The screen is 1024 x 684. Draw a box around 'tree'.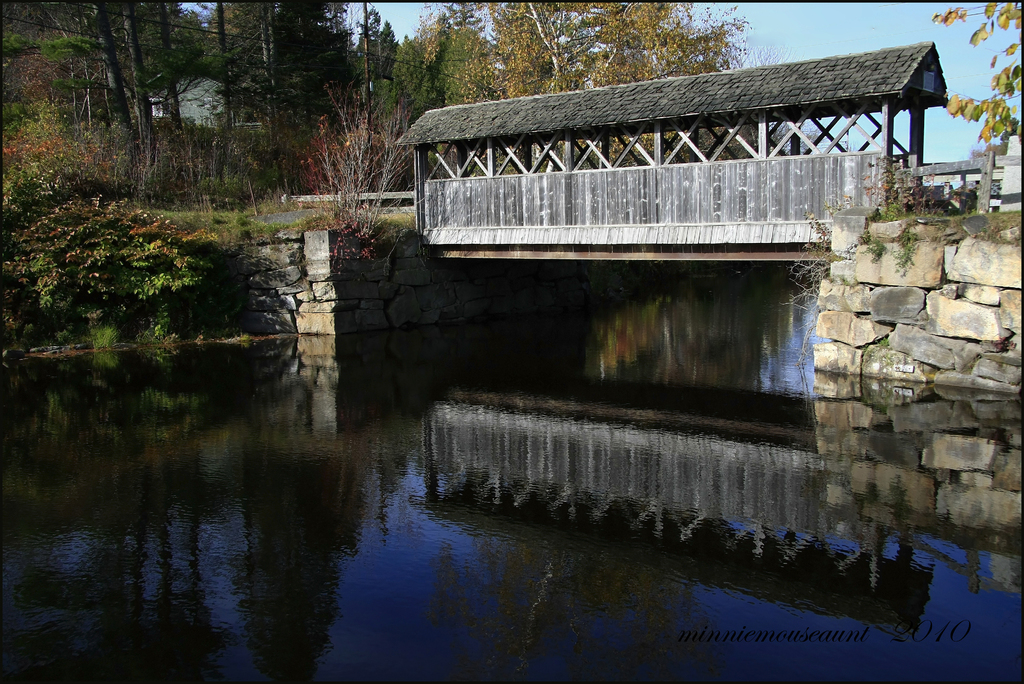
bbox(326, 98, 428, 244).
